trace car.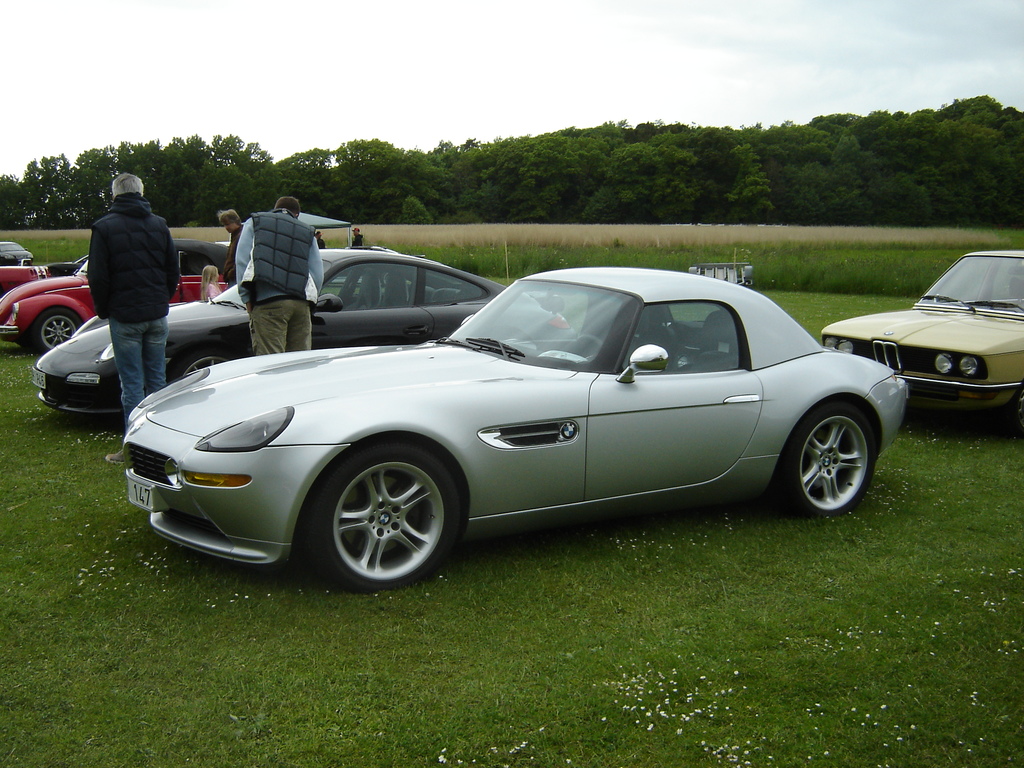
Traced to region(106, 268, 909, 588).
